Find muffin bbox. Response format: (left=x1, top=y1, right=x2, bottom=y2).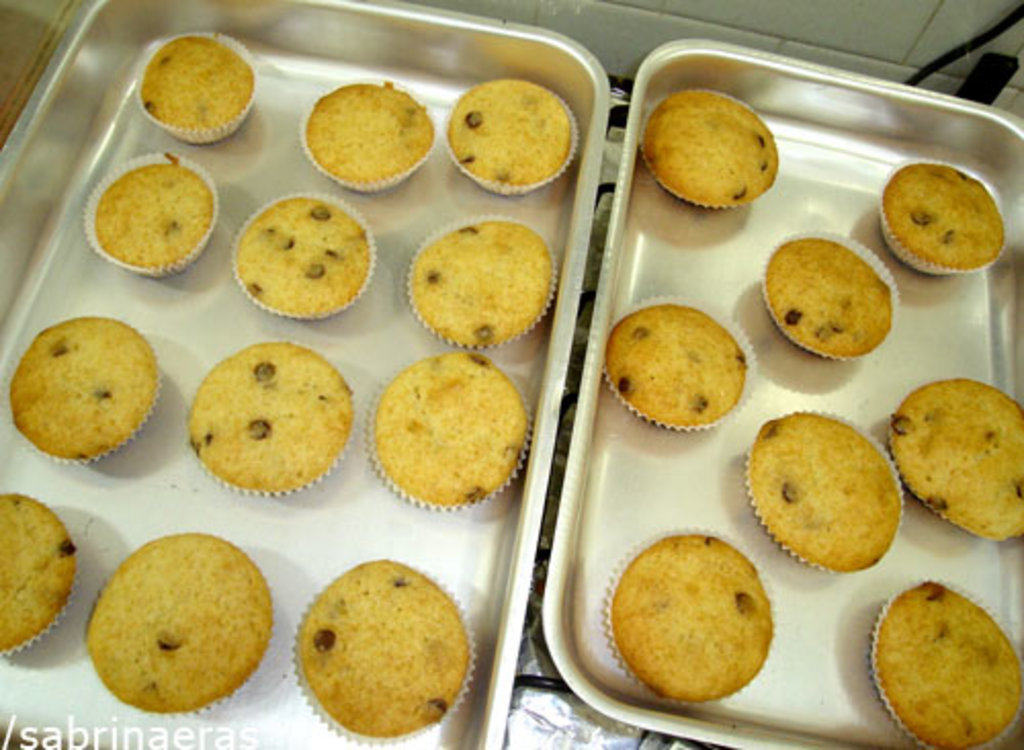
(left=8, top=311, right=164, bottom=465).
